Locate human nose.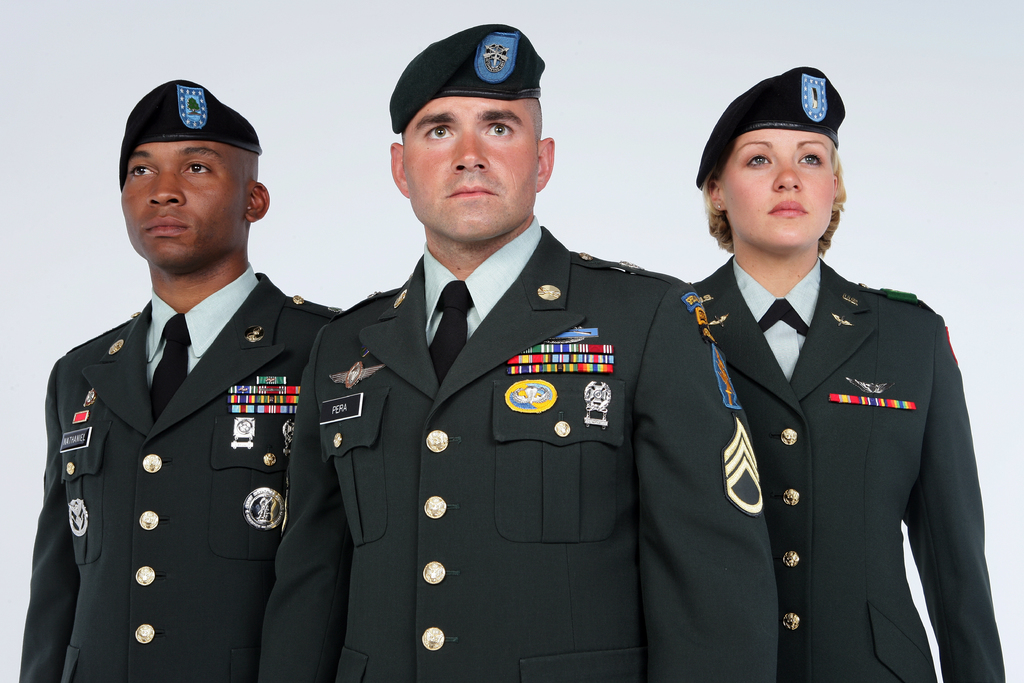
Bounding box: x1=150, y1=174, x2=183, y2=205.
